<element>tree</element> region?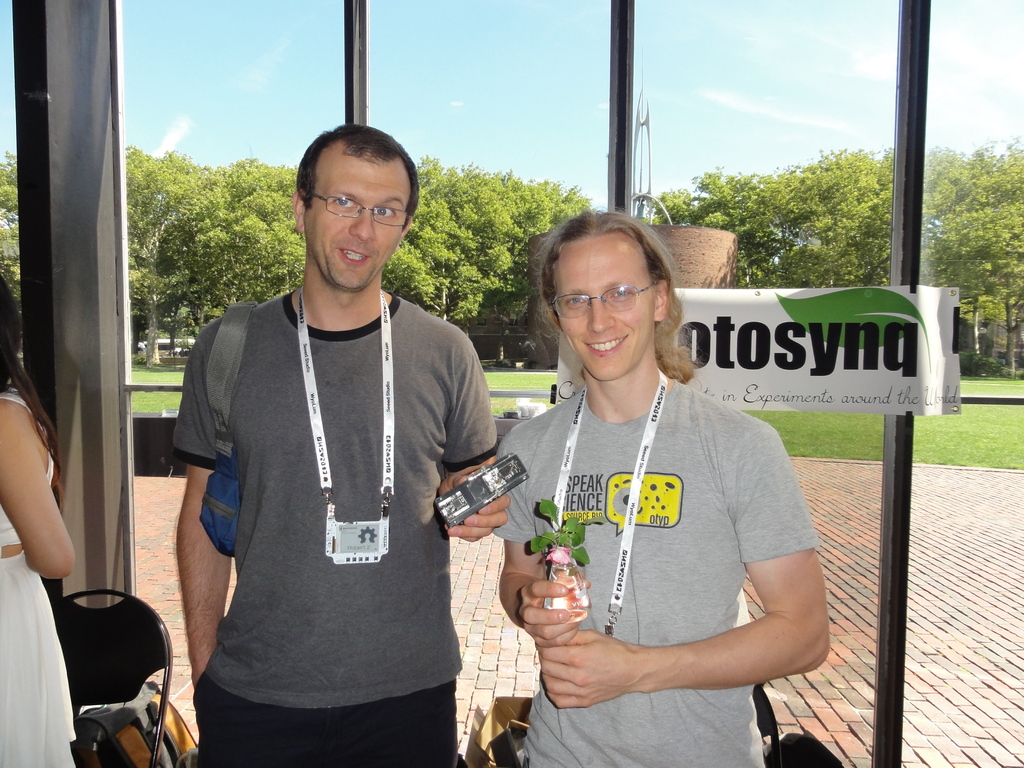
select_region(0, 148, 22, 305)
